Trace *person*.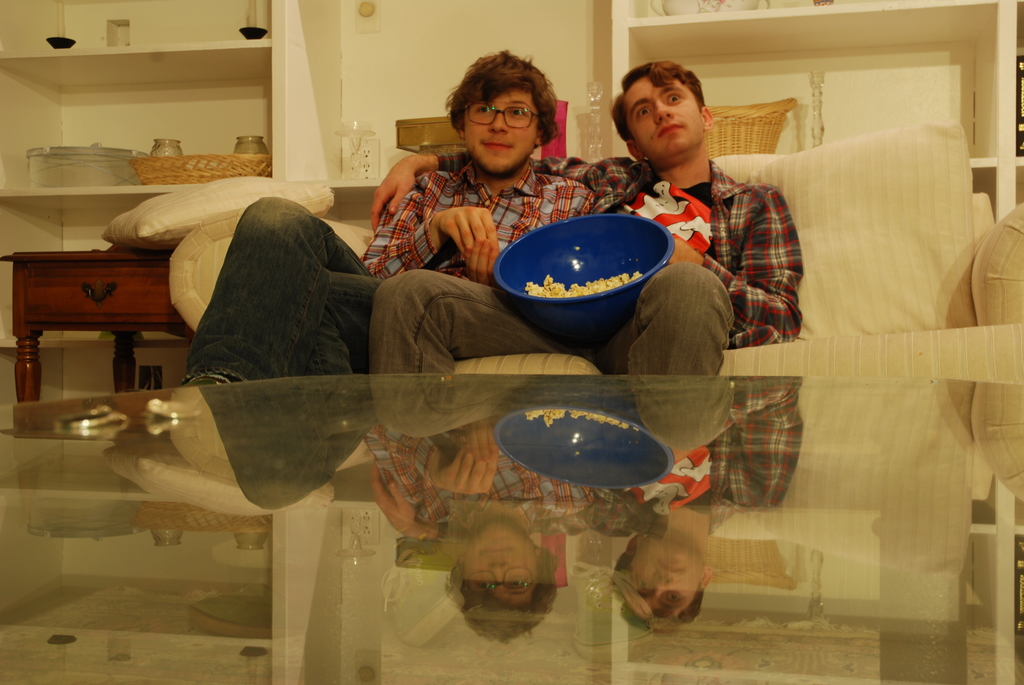
Traced to [169, 49, 598, 393].
